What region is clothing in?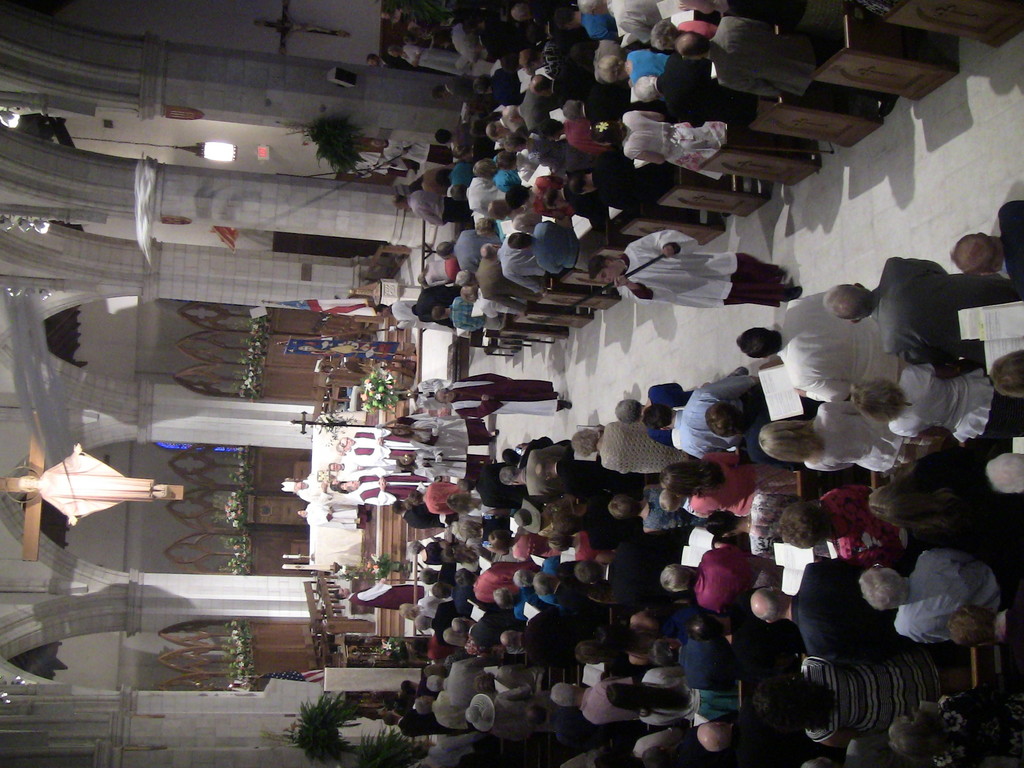
crop(794, 549, 898, 660).
